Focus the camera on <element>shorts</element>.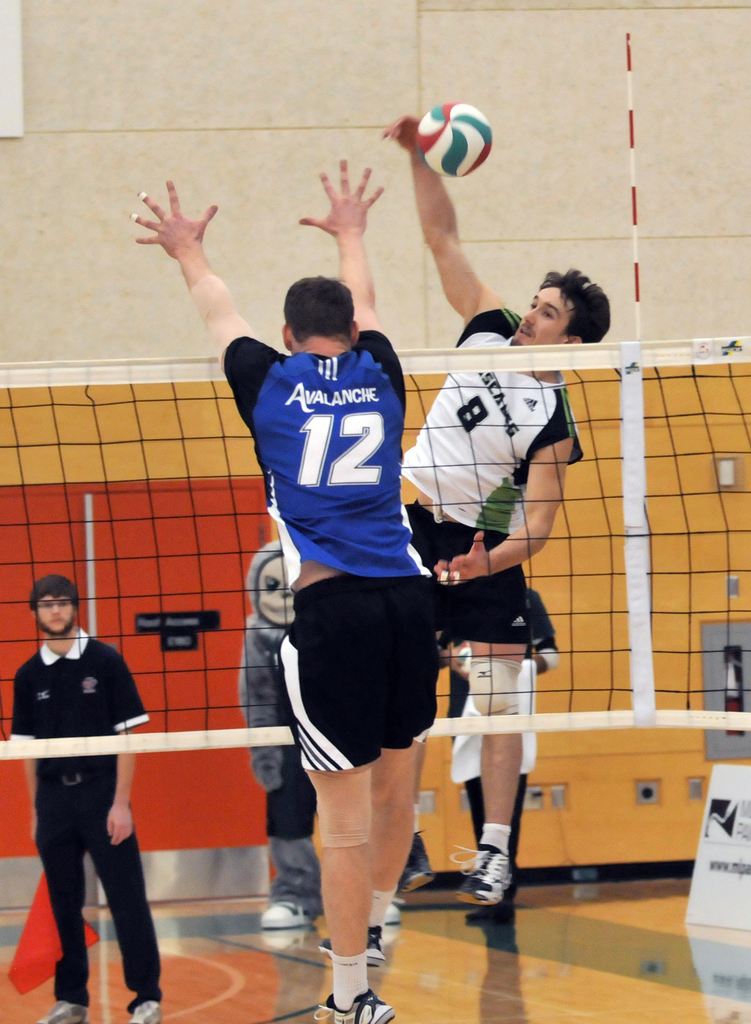
Focus region: {"x1": 266, "y1": 772, "x2": 315, "y2": 836}.
